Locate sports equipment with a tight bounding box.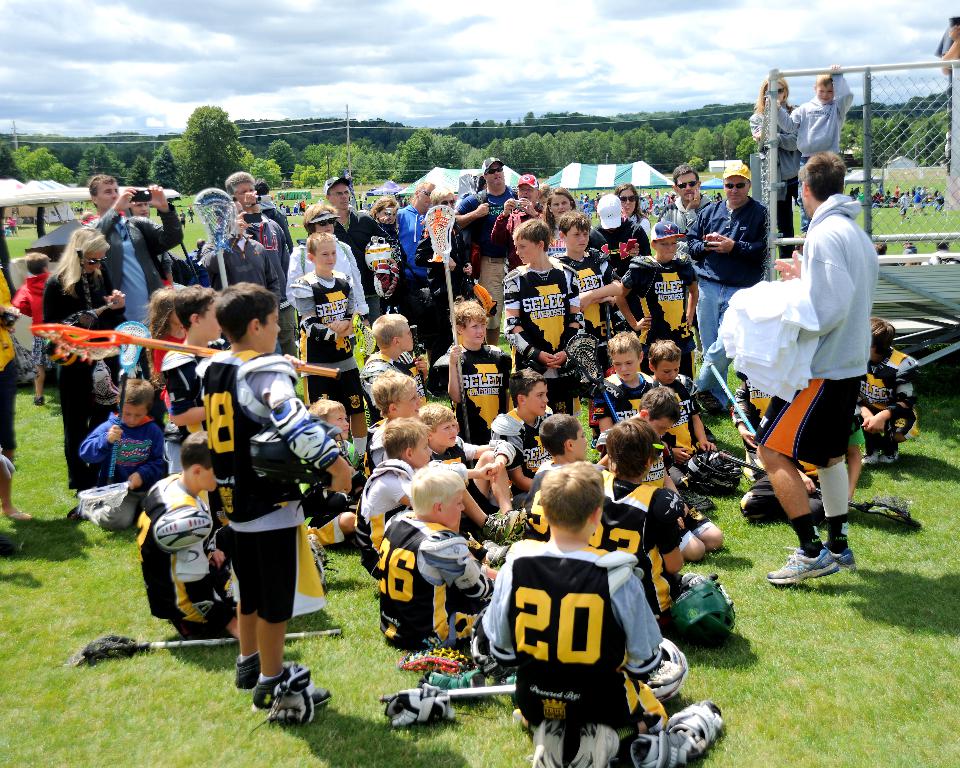
[647, 639, 689, 704].
